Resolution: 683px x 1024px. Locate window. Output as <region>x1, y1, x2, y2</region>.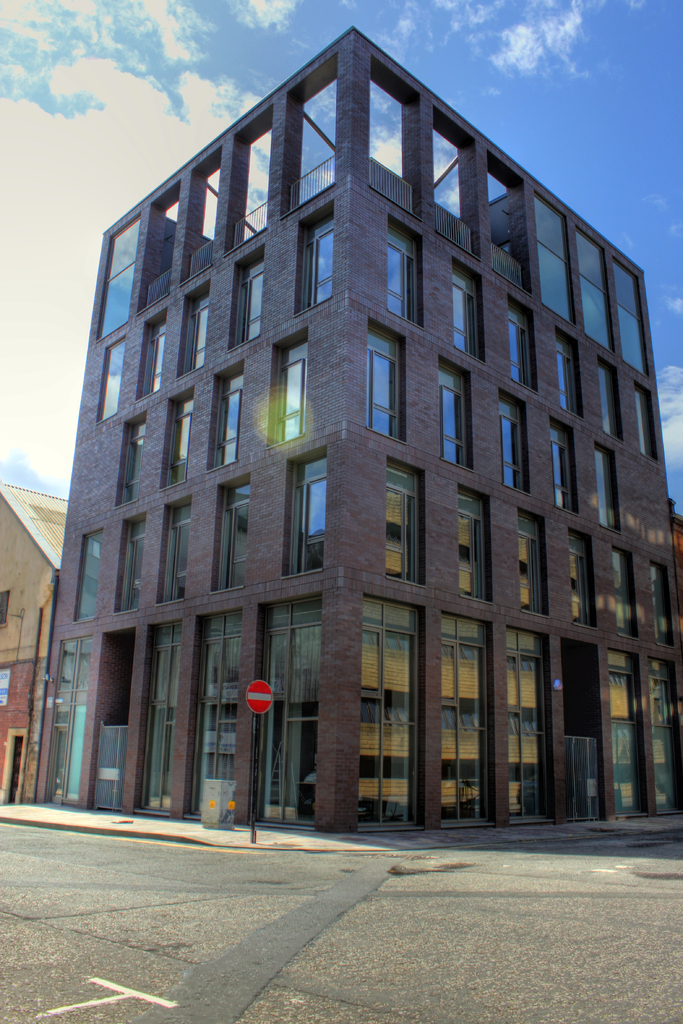
<region>515, 508, 550, 616</region>.
